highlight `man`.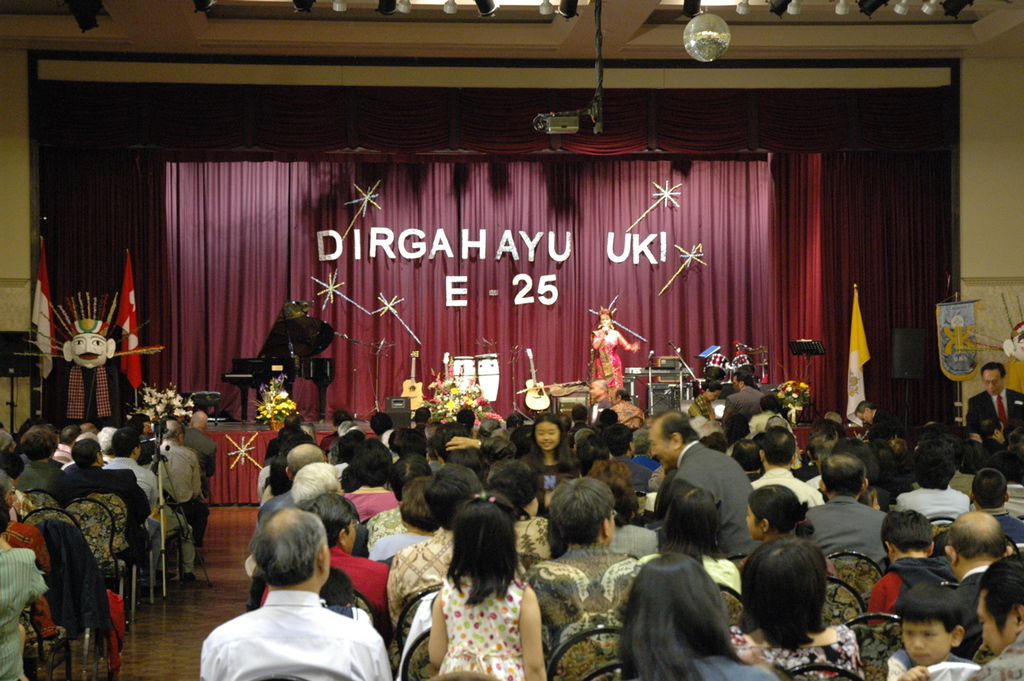
Highlighted region: bbox=[963, 359, 1023, 429].
